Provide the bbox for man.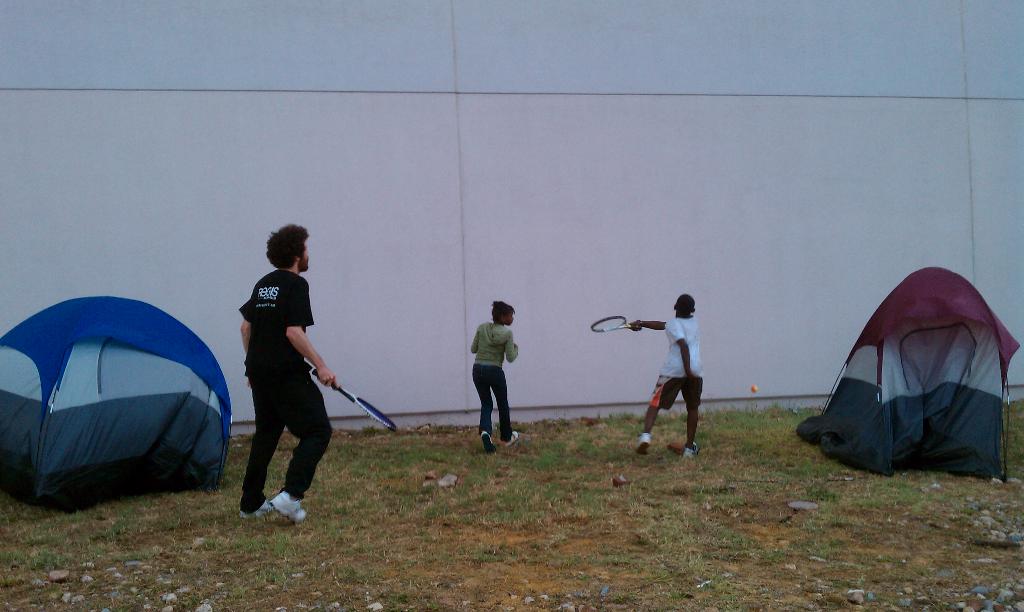
region(234, 220, 343, 521).
